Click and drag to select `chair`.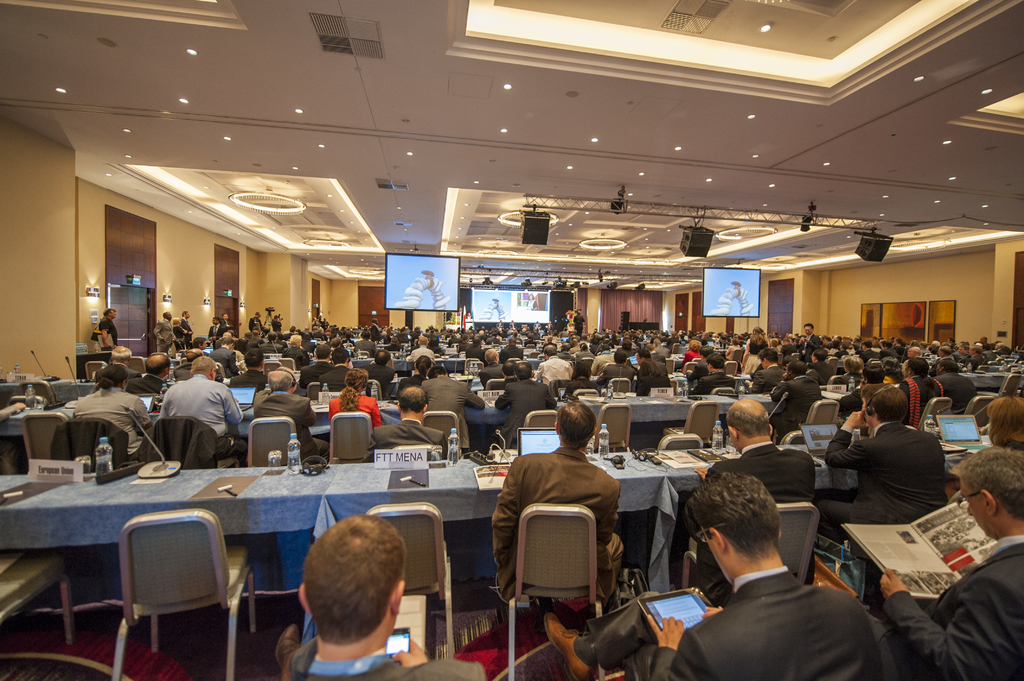
Selection: box=[661, 432, 703, 448].
